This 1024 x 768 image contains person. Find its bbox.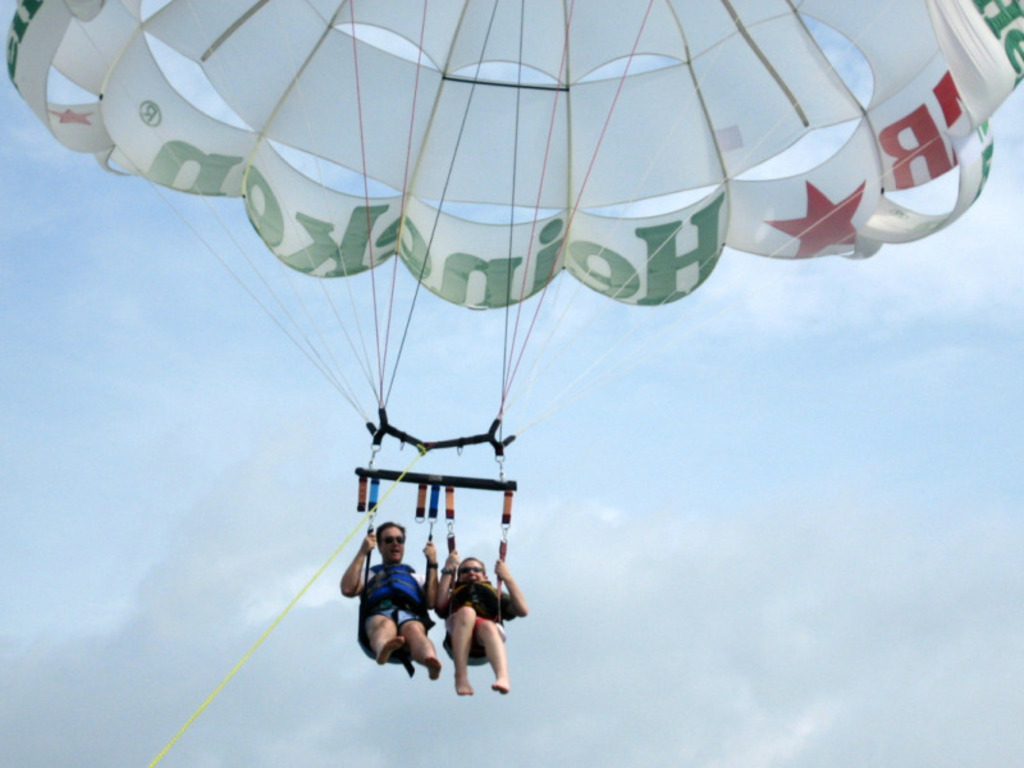
<box>435,544,531,692</box>.
